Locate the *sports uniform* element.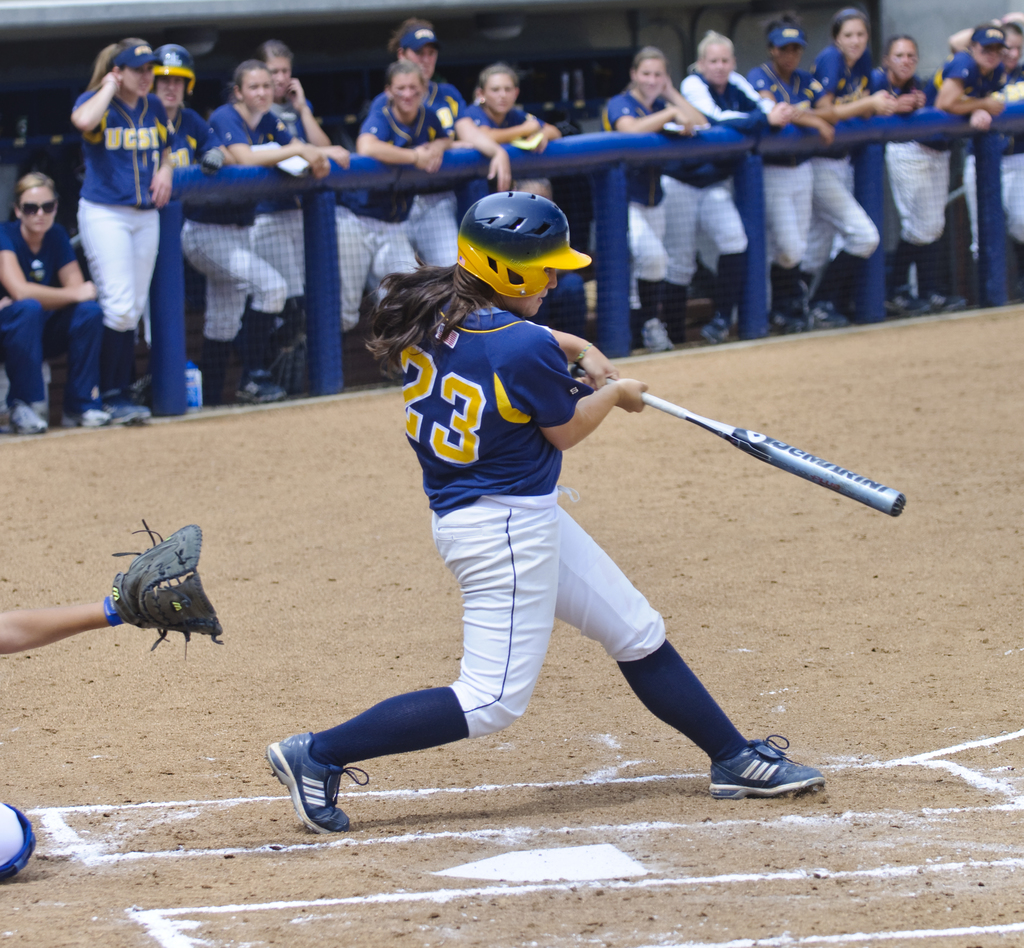
Element bbox: bbox(0, 227, 107, 431).
